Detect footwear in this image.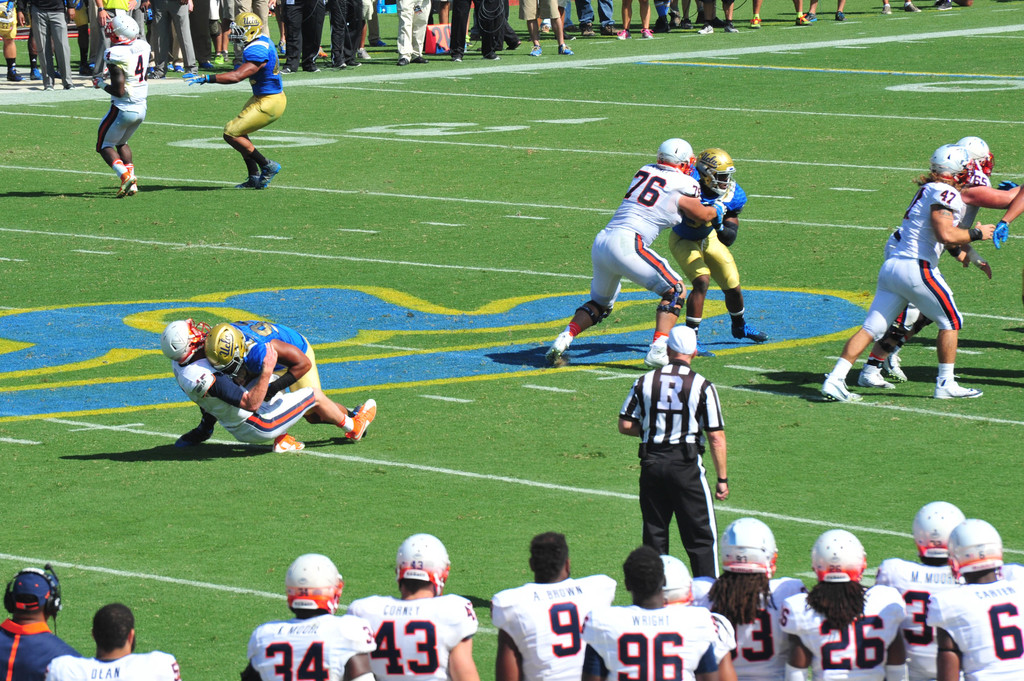
Detection: 178,424,210,450.
